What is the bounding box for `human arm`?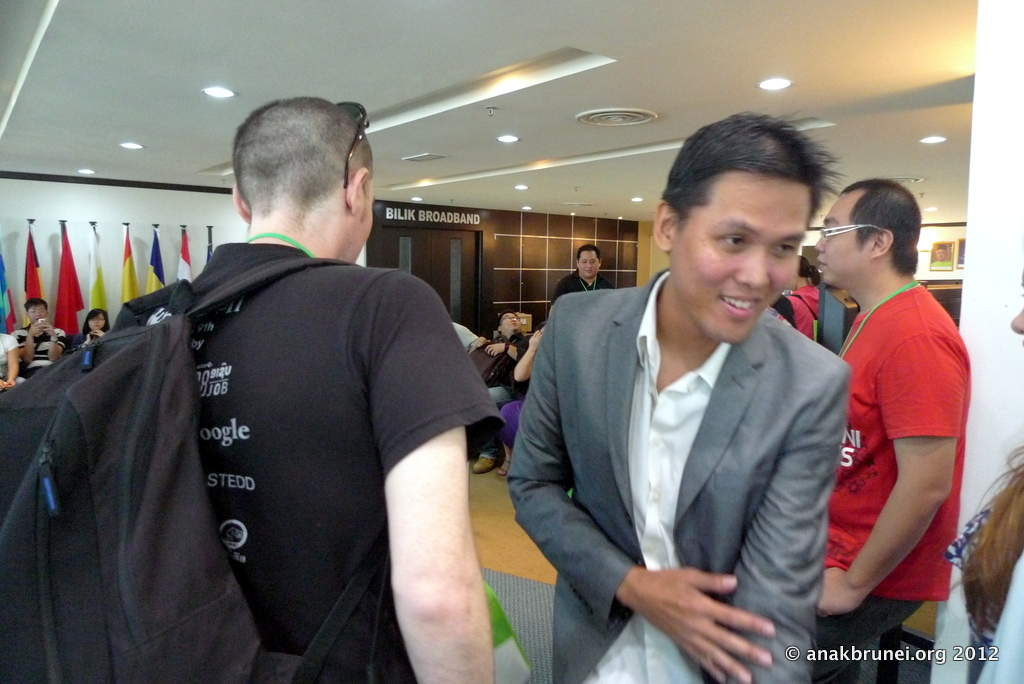
[503, 300, 780, 683].
